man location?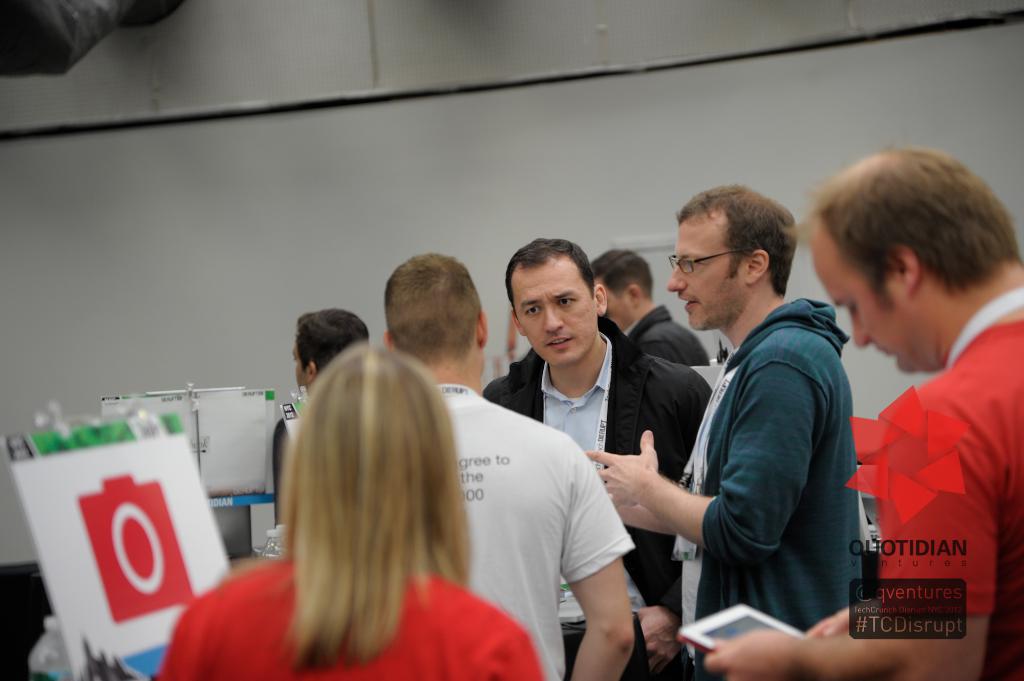
477, 235, 717, 680
